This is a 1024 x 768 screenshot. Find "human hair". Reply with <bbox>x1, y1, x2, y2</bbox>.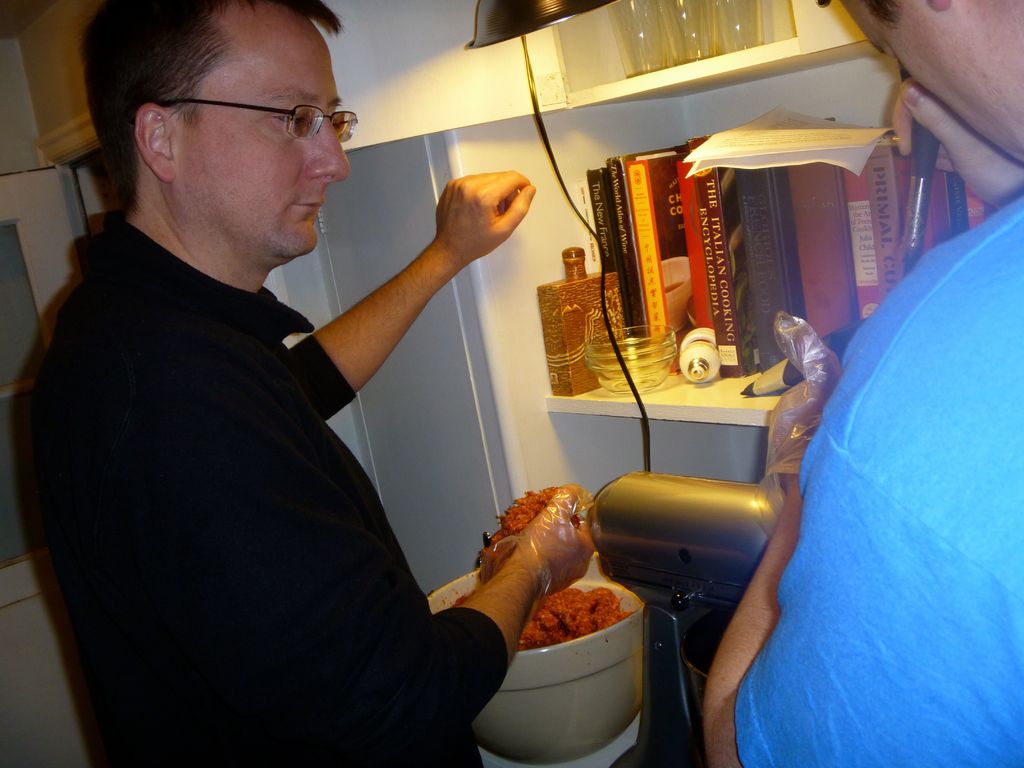
<bbox>87, 3, 352, 185</bbox>.
